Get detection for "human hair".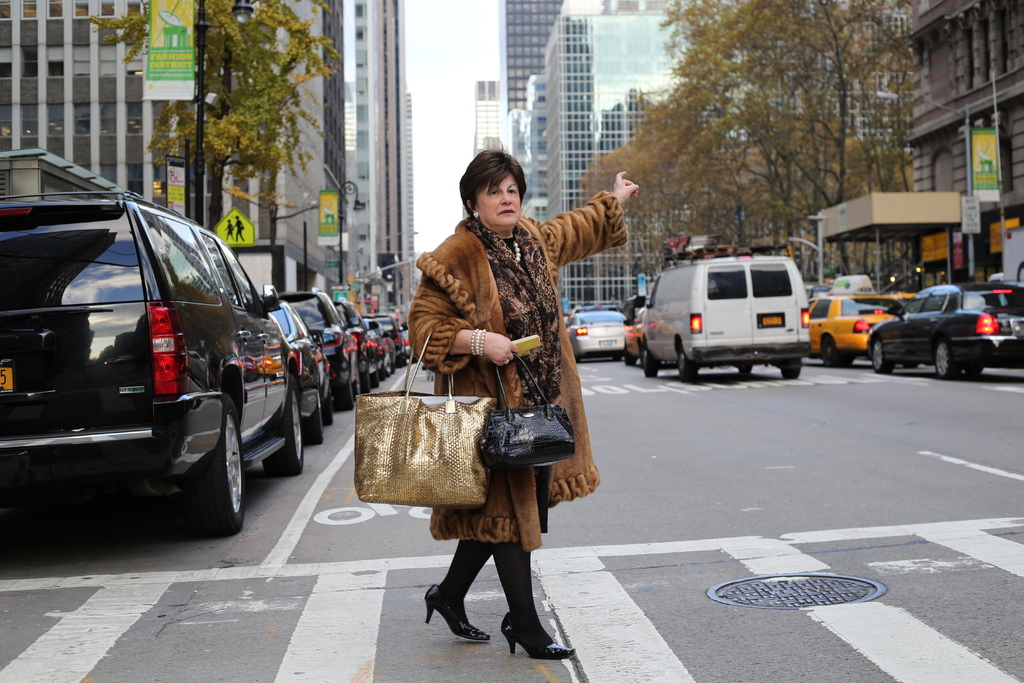
Detection: x1=453 y1=149 x2=534 y2=229.
